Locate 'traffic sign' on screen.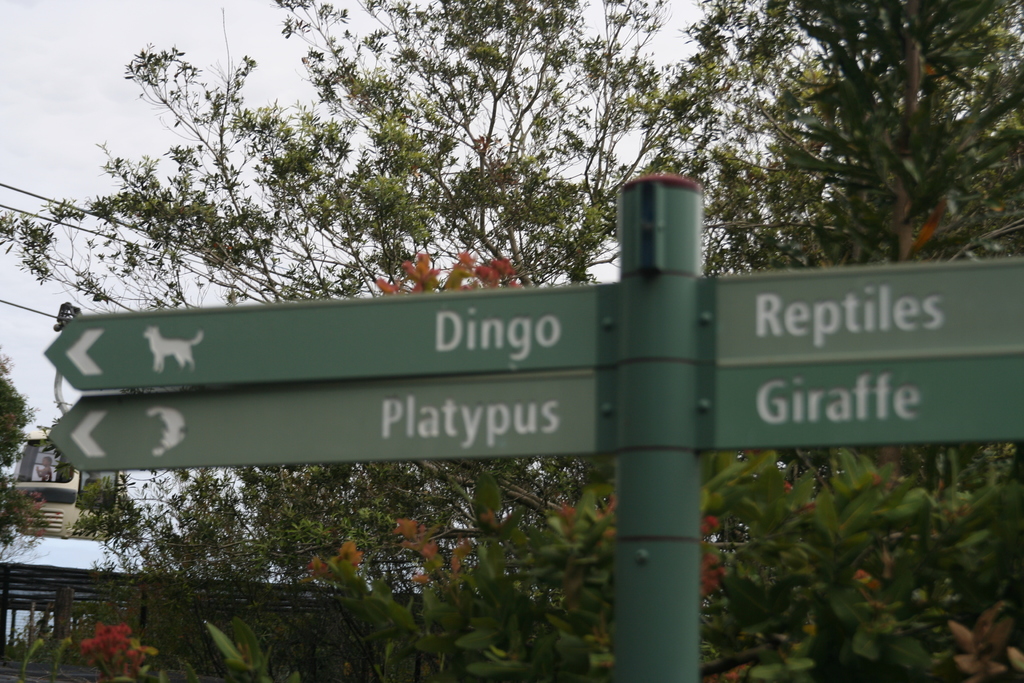
On screen at bbox(45, 282, 610, 400).
